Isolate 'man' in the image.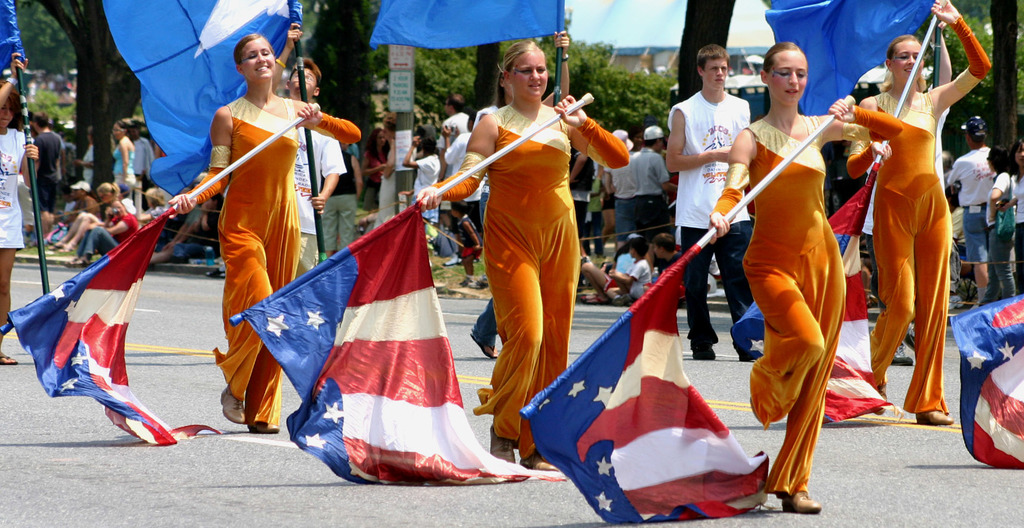
Isolated region: BBox(951, 120, 988, 303).
